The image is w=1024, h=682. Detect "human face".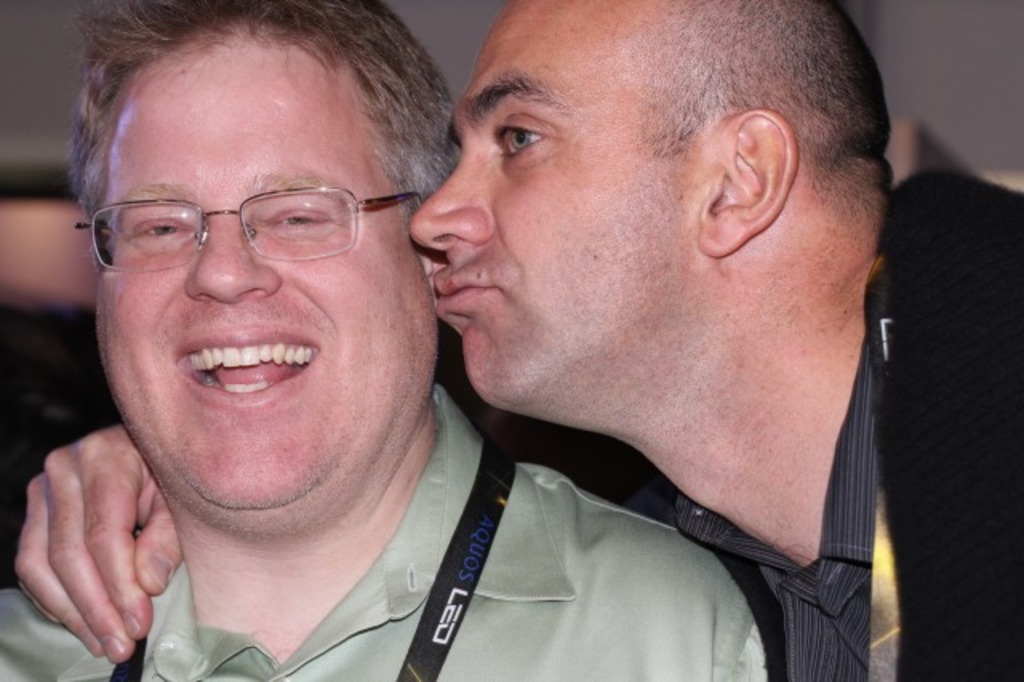
Detection: detection(405, 0, 701, 405).
